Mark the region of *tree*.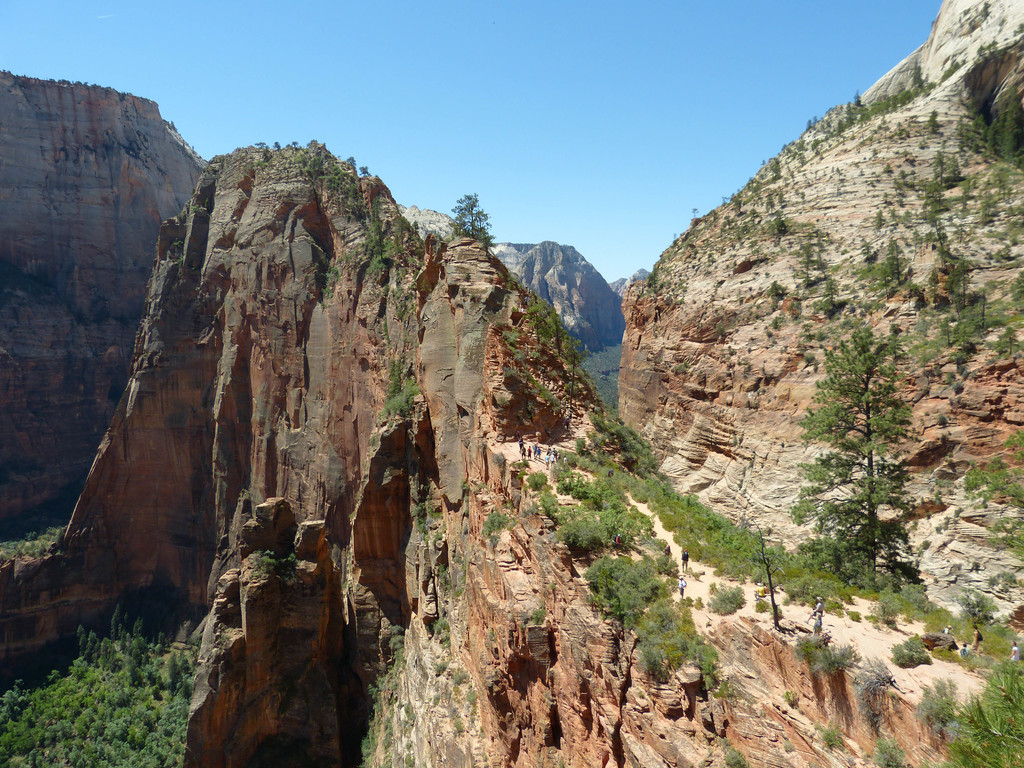
Region: locate(929, 108, 945, 132).
